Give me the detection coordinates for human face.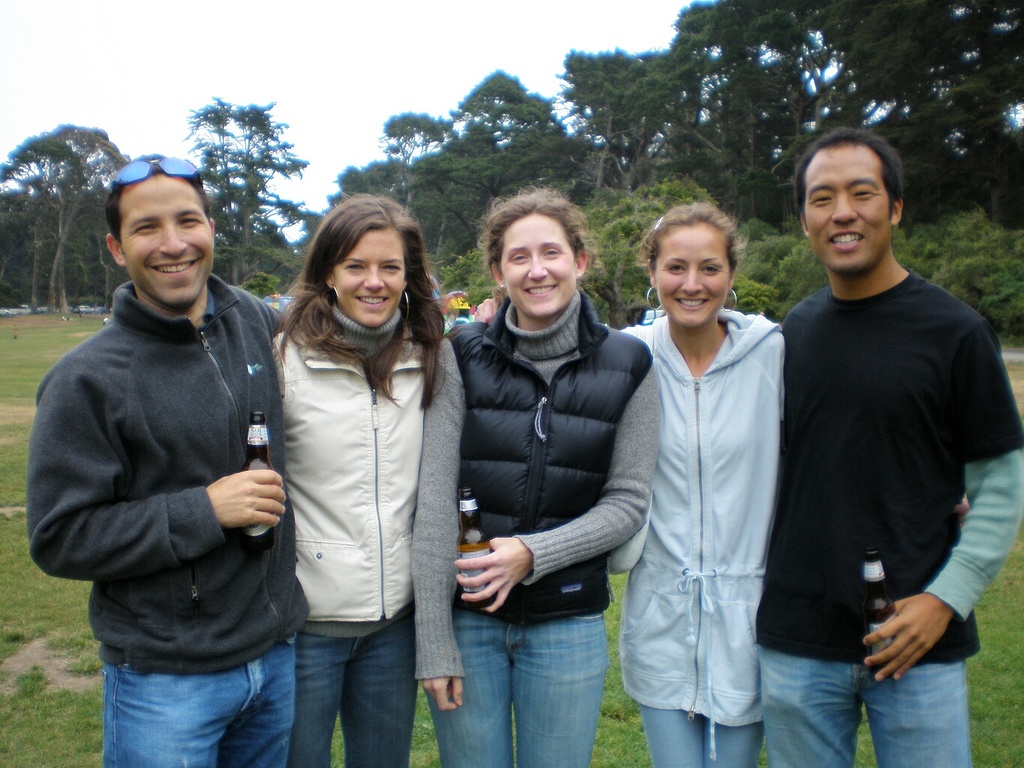
select_region(658, 224, 732, 326).
